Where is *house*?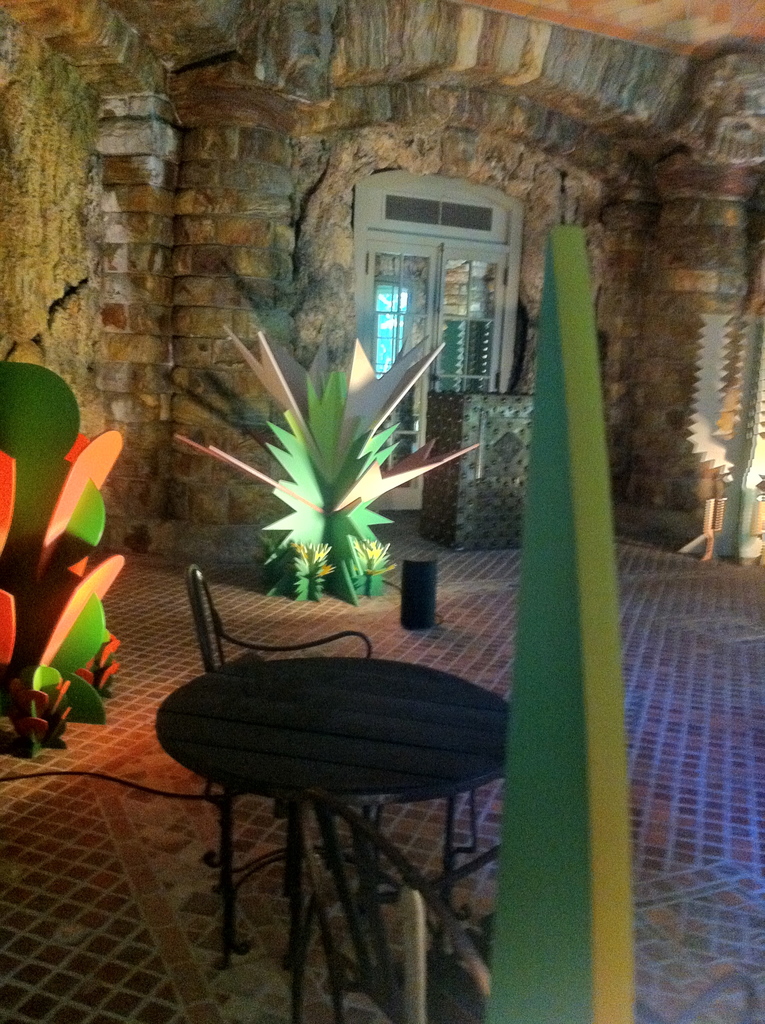
box(0, 0, 764, 1023).
